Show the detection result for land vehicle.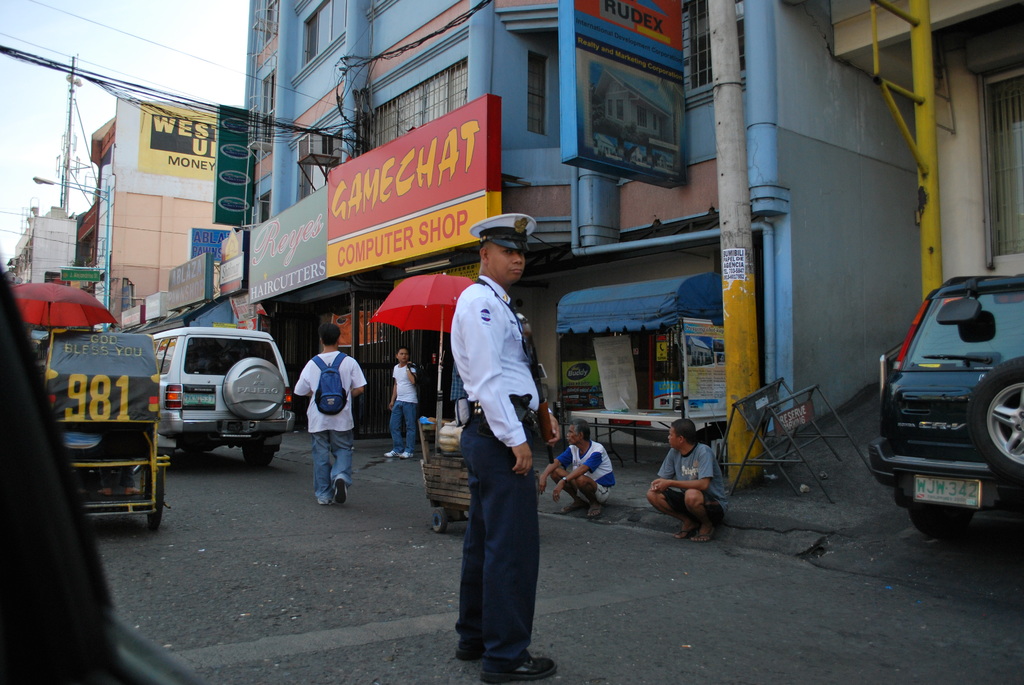
(867, 278, 1023, 539).
